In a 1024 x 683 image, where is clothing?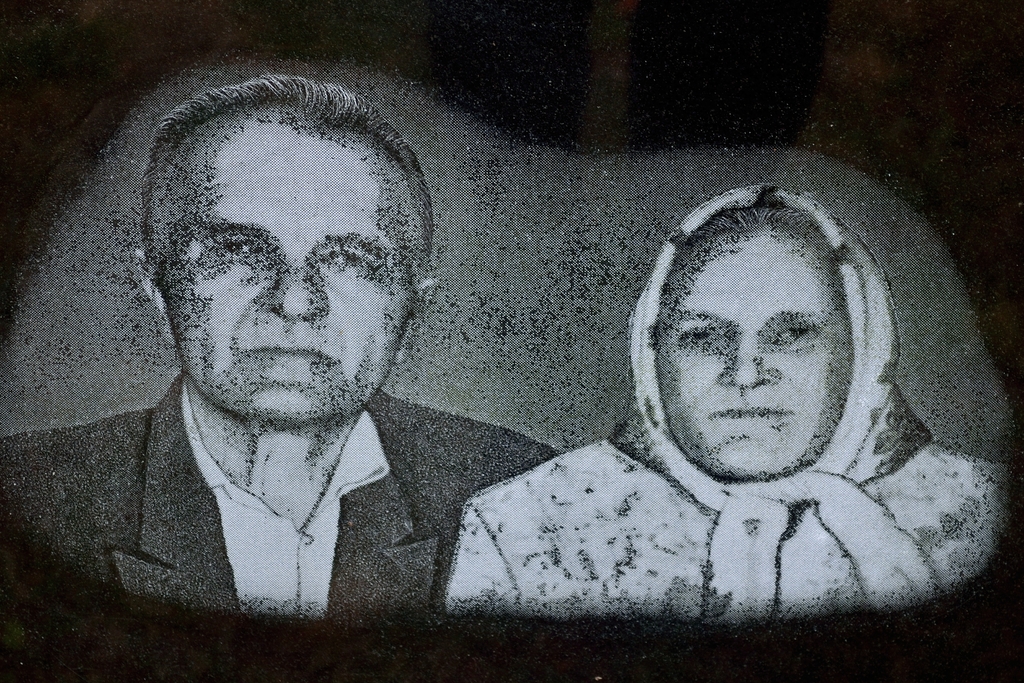
<bbox>17, 284, 520, 643</bbox>.
